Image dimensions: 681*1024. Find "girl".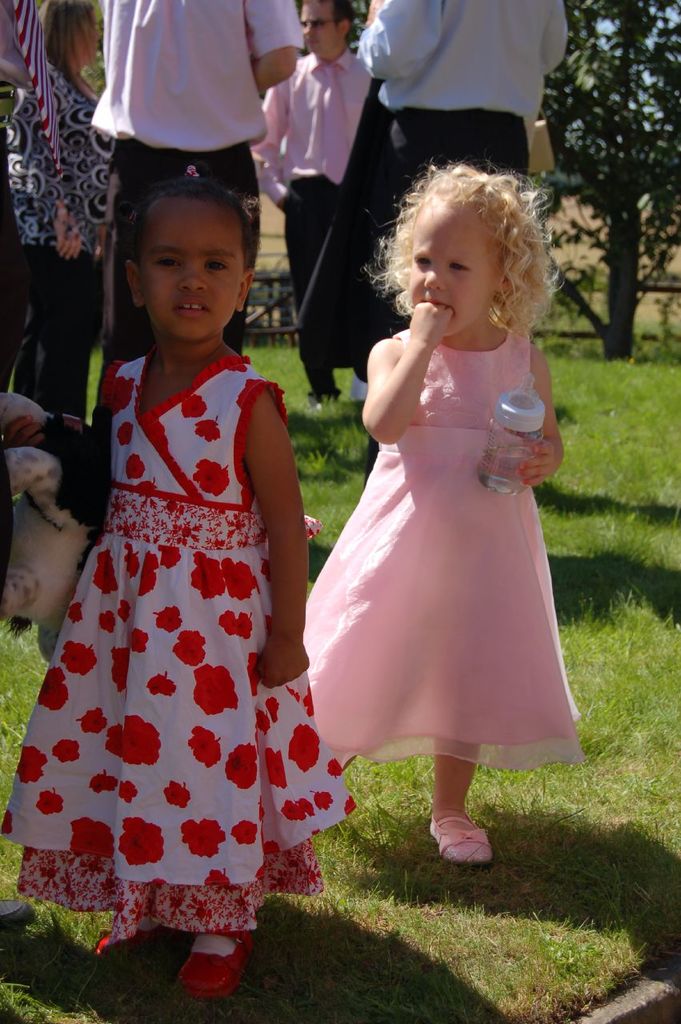
(0,156,351,997).
